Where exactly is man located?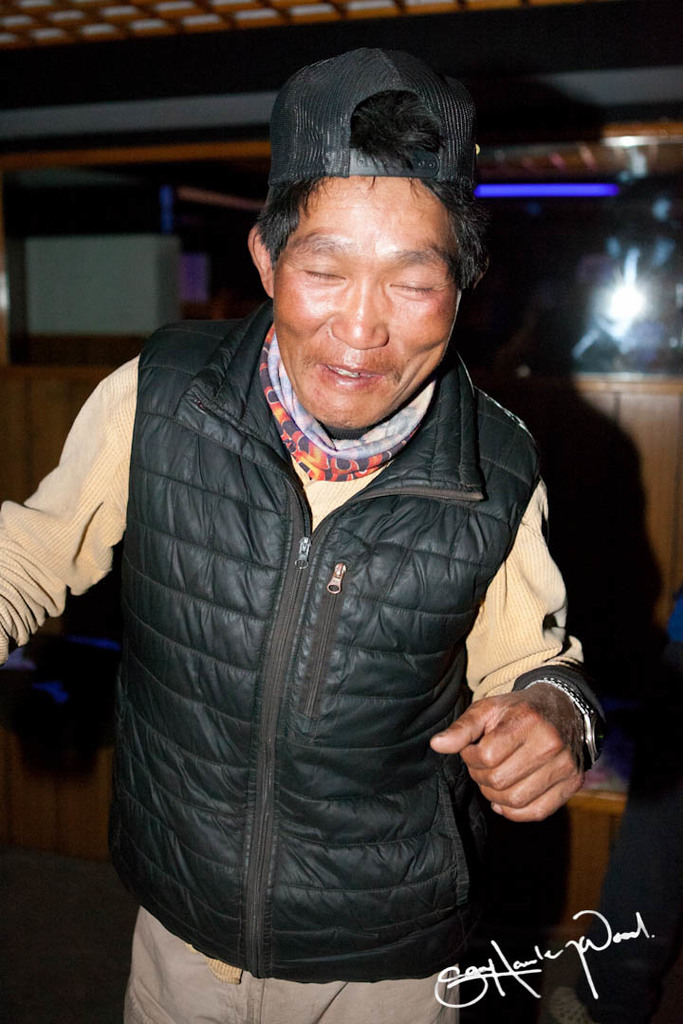
Its bounding box is bbox(37, 76, 616, 962).
